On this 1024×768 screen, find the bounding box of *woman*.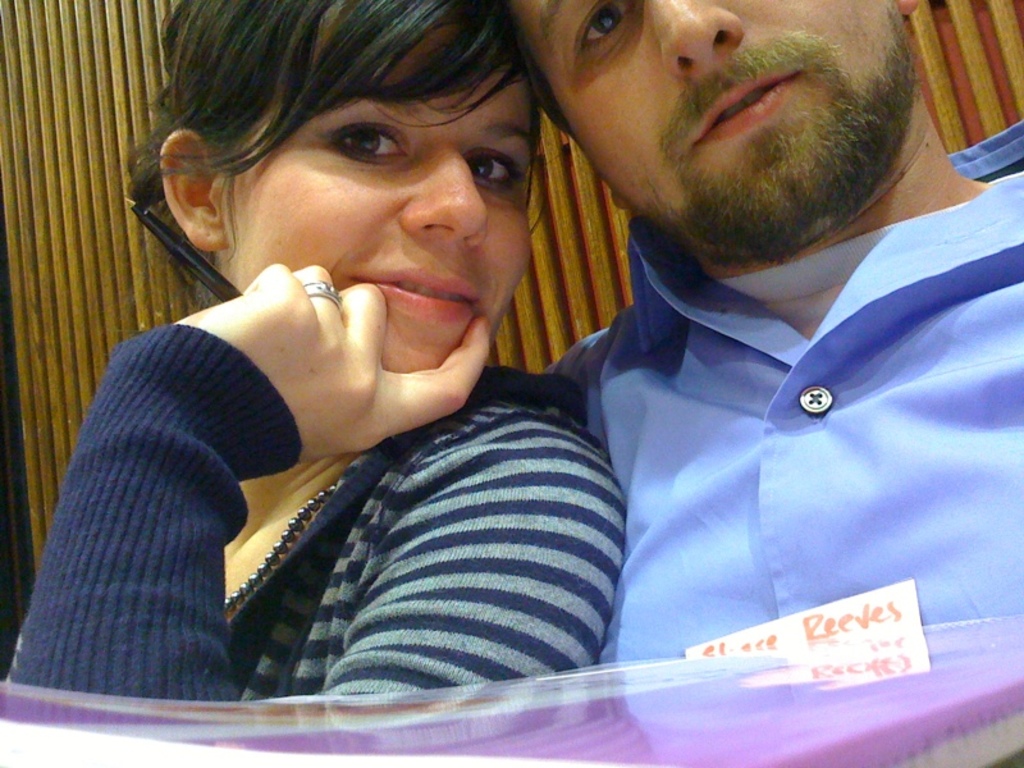
Bounding box: bbox=(0, 0, 631, 767).
